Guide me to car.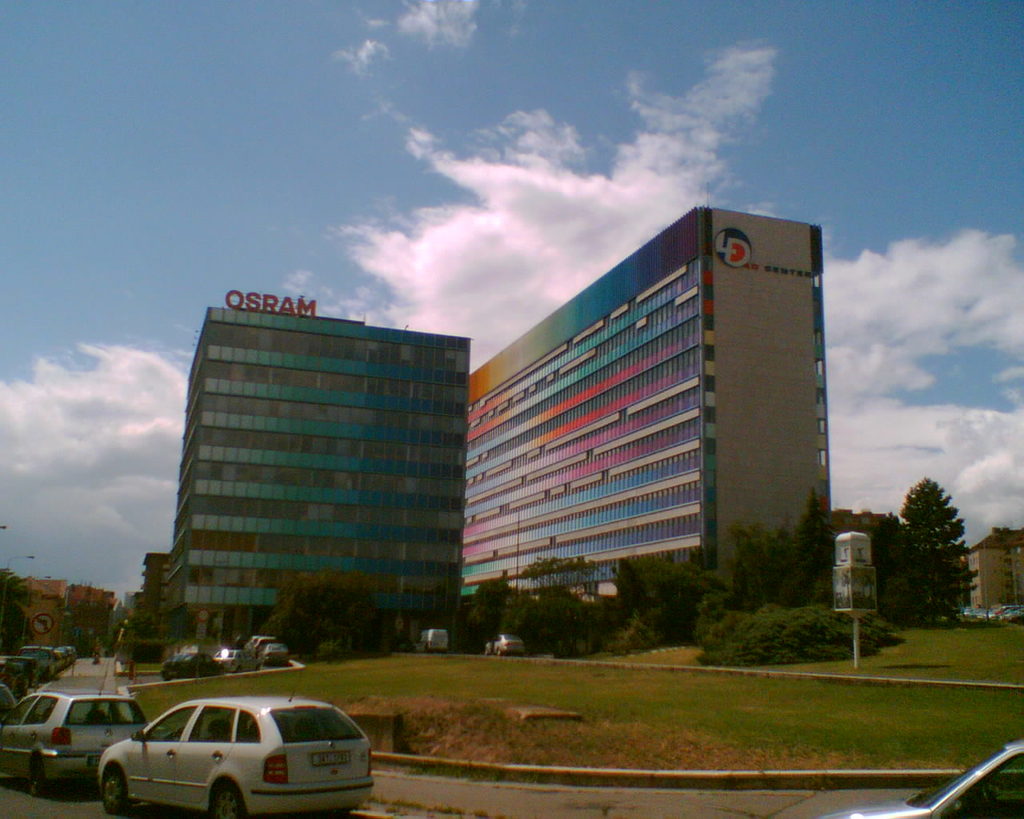
Guidance: x1=219, y1=649, x2=254, y2=670.
